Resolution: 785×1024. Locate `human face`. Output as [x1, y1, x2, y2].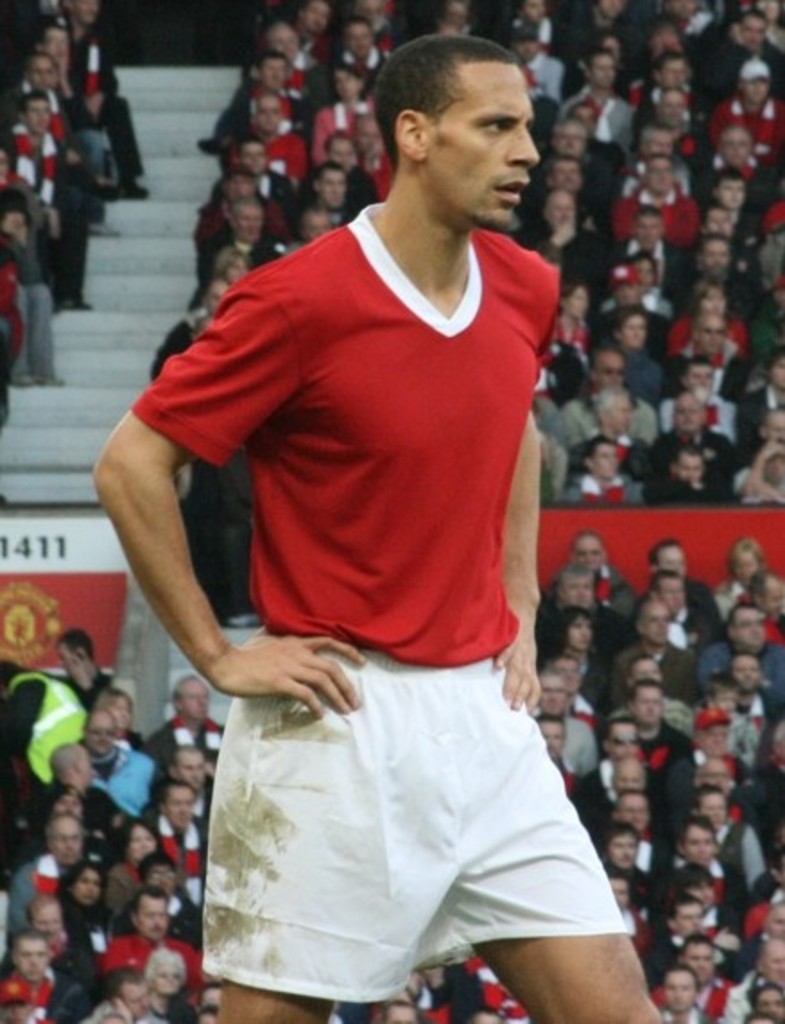
[703, 287, 728, 325].
